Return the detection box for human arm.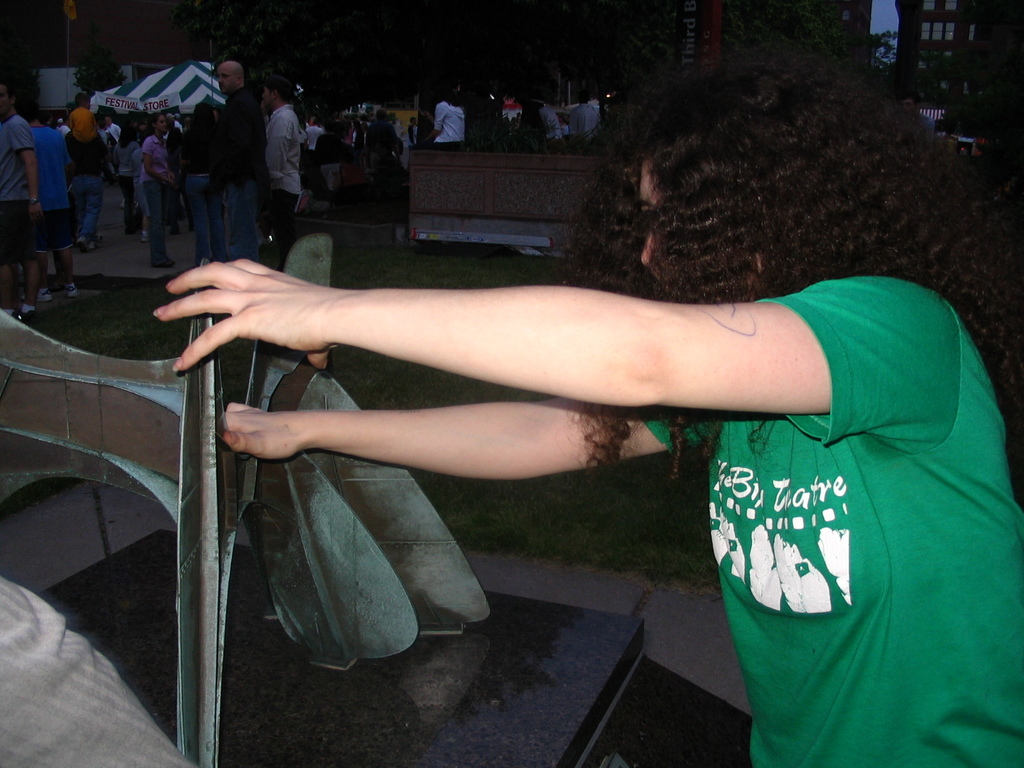
left=409, top=119, right=416, bottom=154.
